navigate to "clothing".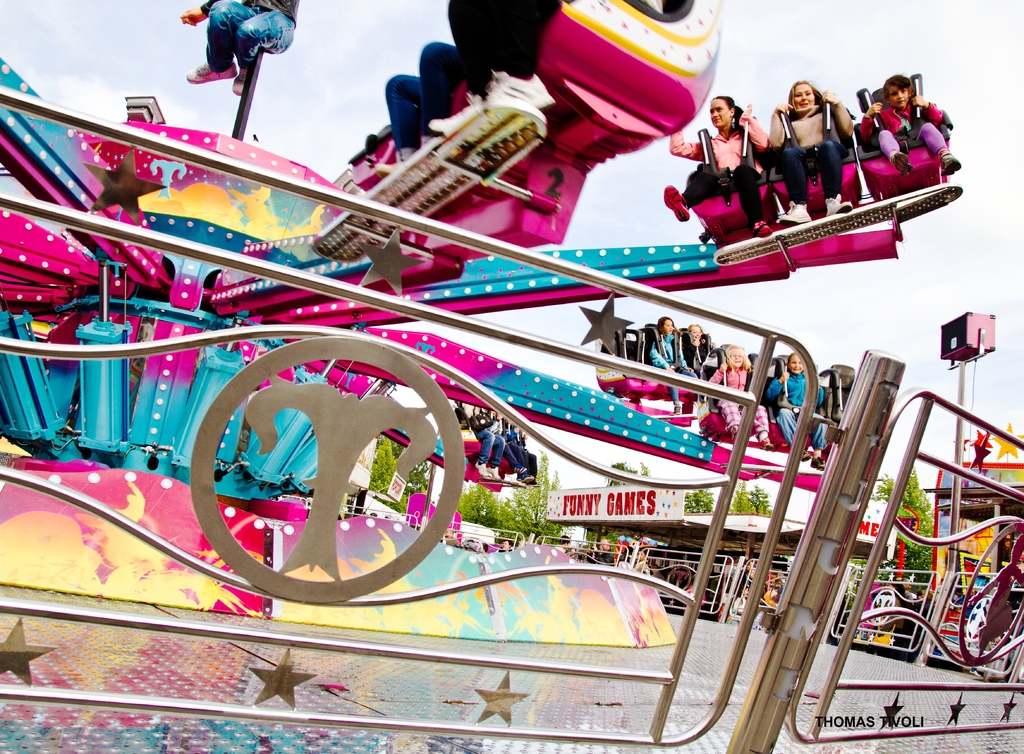
Navigation target: bbox=[774, 107, 842, 200].
